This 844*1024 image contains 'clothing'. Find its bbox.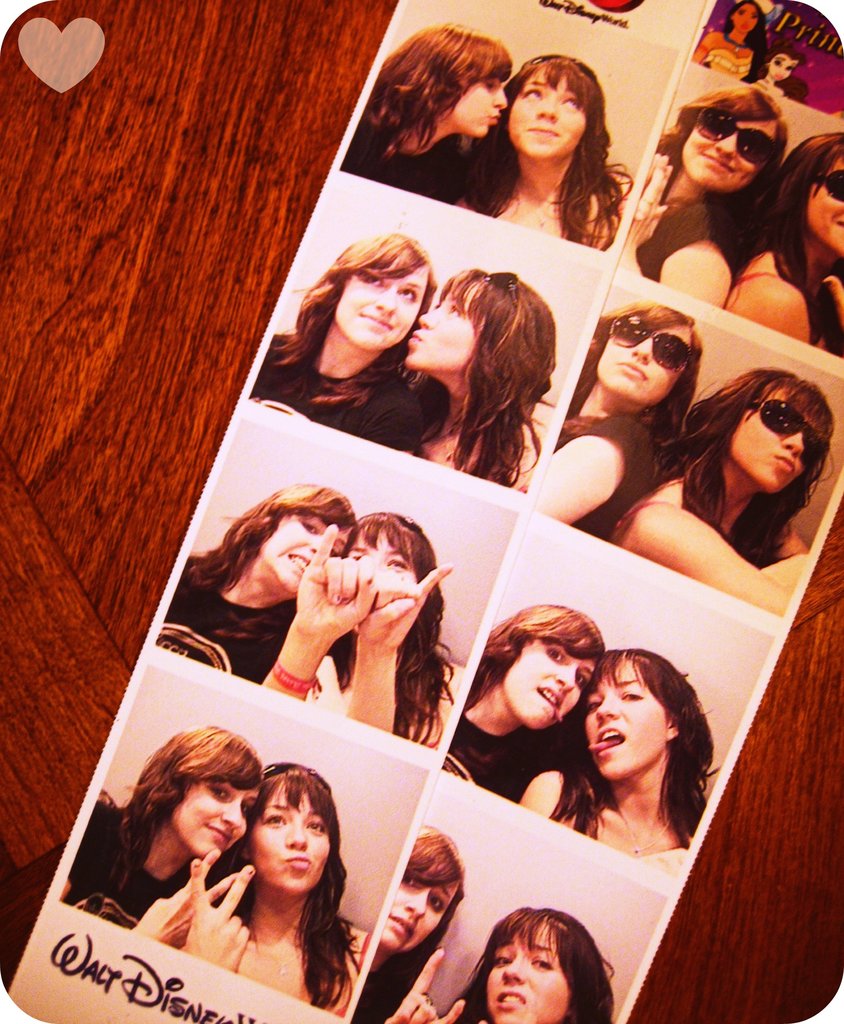
<region>247, 333, 417, 458</region>.
